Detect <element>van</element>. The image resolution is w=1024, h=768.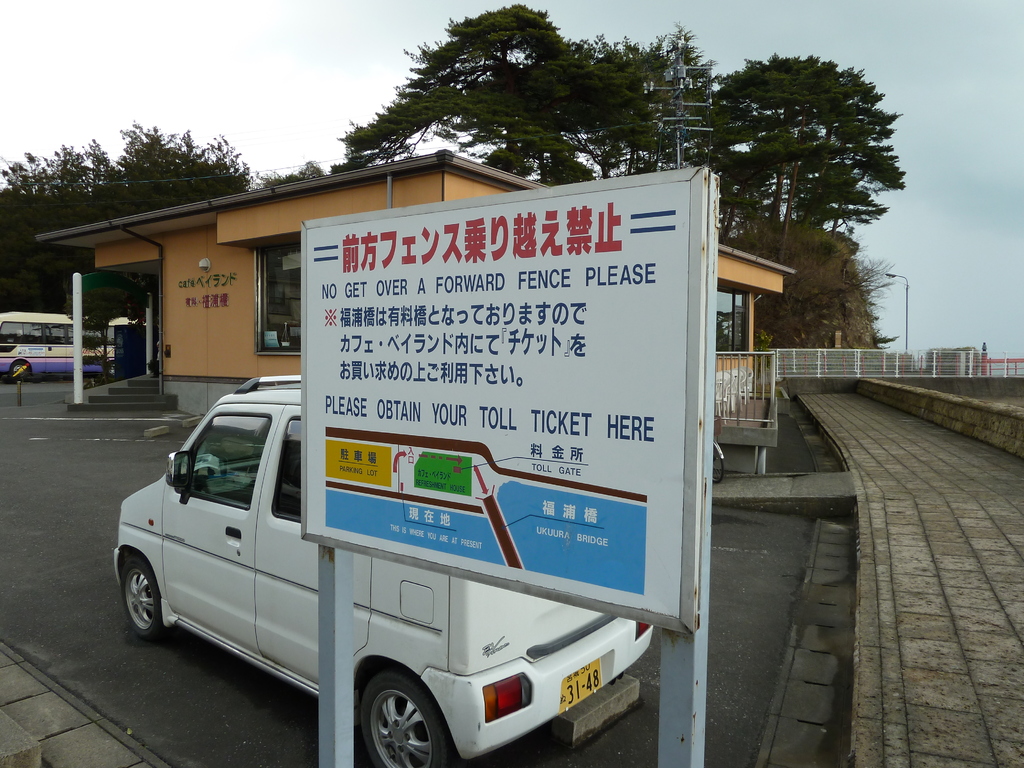
left=0, top=309, right=147, bottom=382.
